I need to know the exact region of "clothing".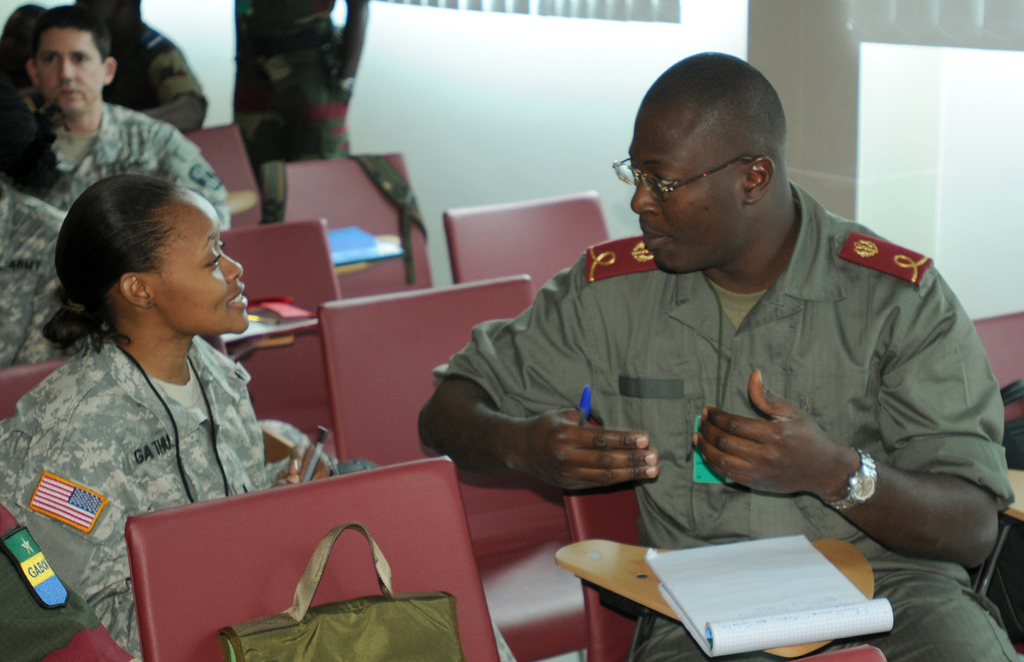
Region: locate(428, 181, 1011, 582).
